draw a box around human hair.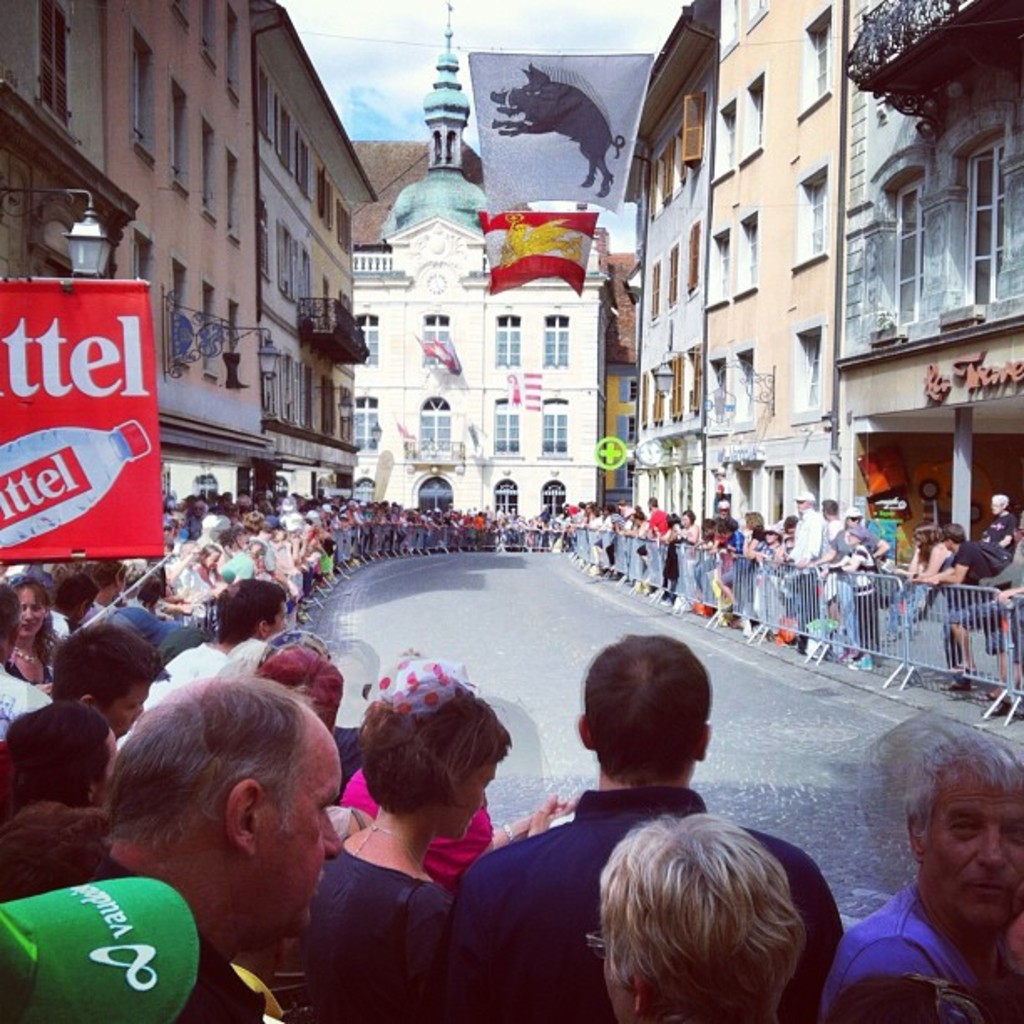
3, 567, 54, 654.
